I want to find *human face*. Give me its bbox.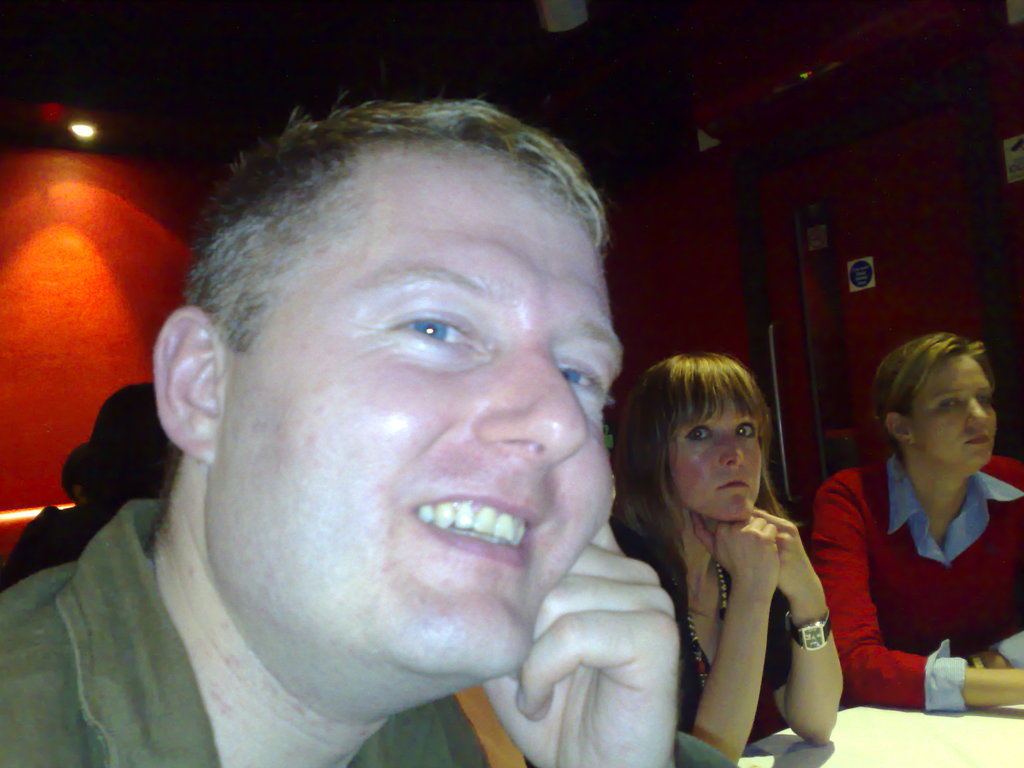
pyautogui.locateOnScreen(911, 352, 996, 463).
